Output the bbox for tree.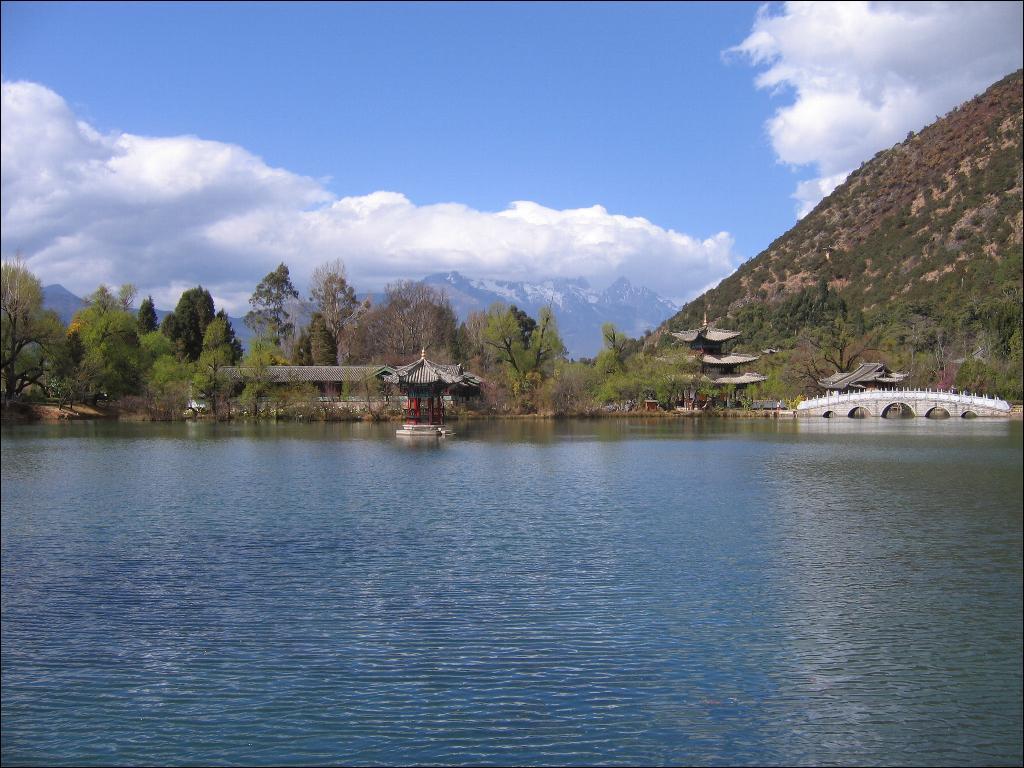
locate(0, 253, 76, 407).
